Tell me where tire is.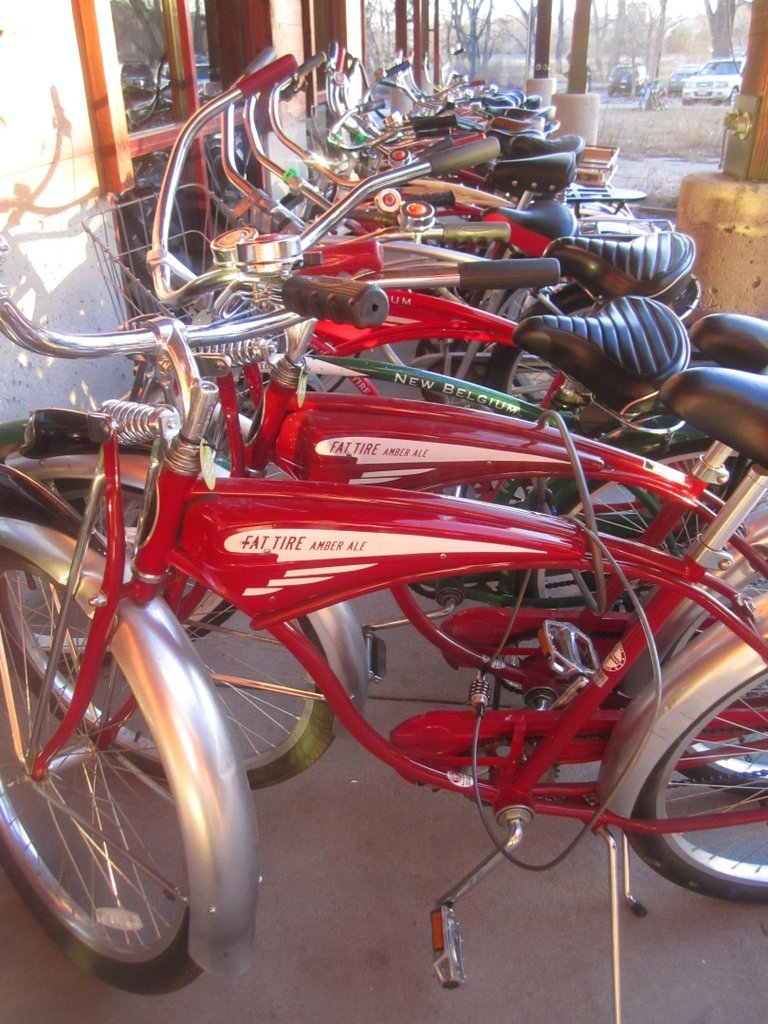
tire is at region(638, 583, 767, 796).
